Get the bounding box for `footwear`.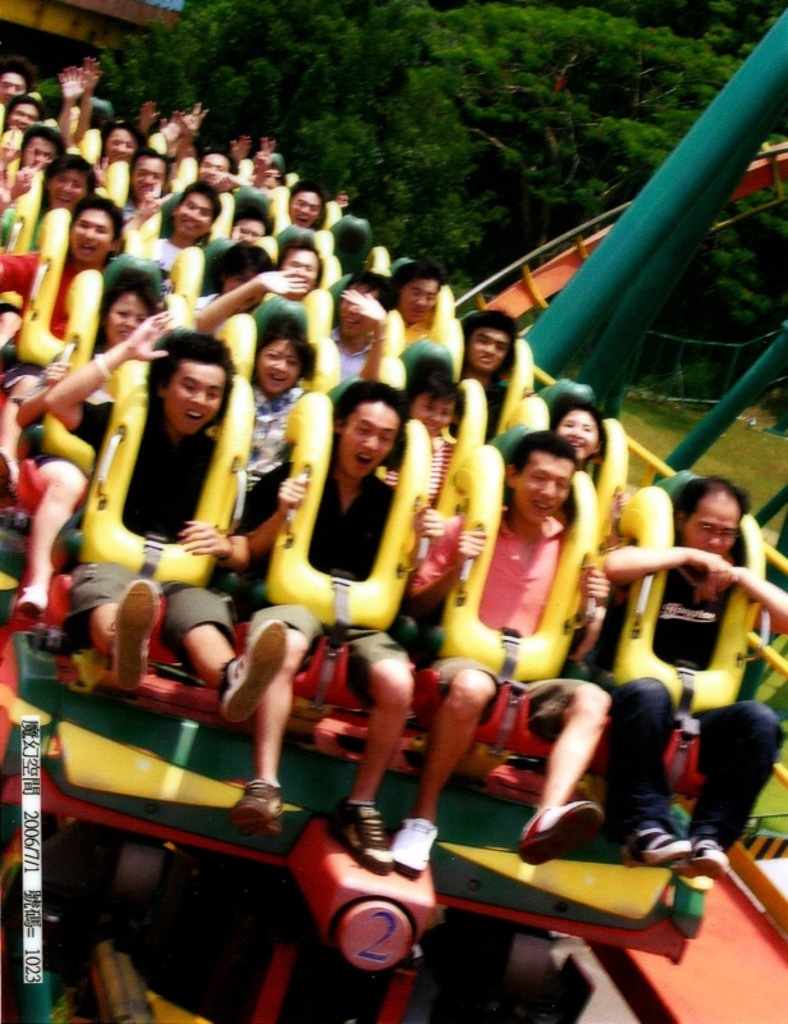
pyautogui.locateOnScreen(115, 573, 162, 695).
